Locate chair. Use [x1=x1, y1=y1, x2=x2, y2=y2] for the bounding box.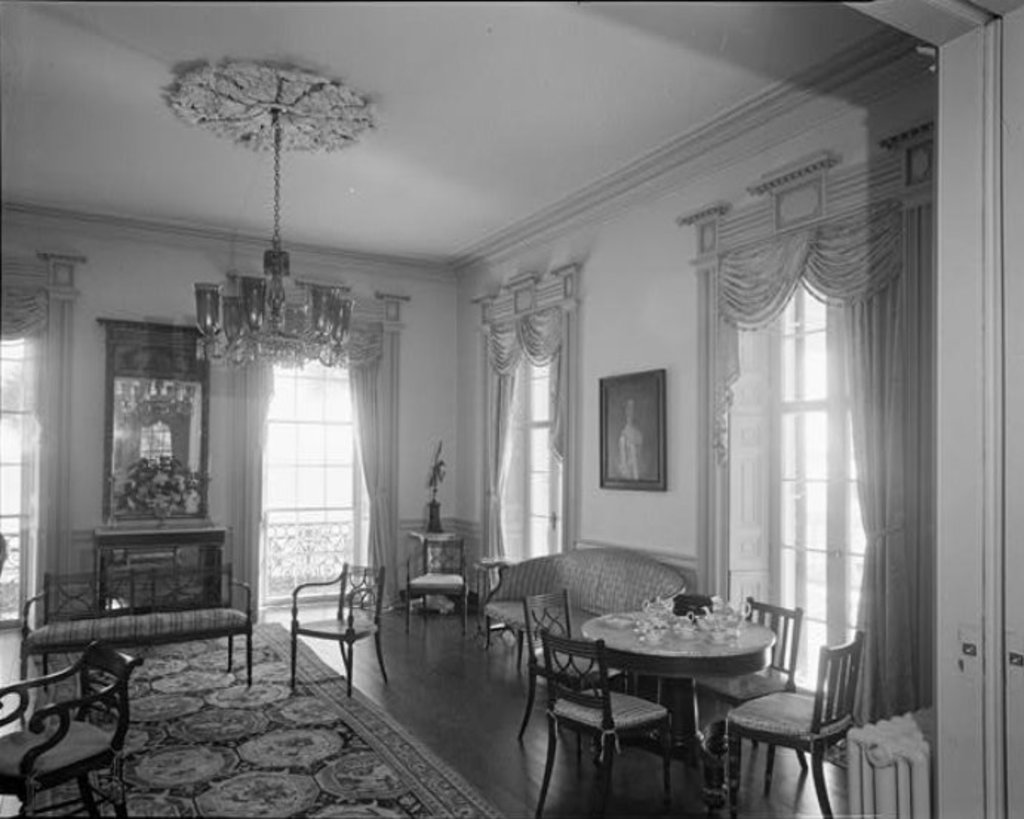
[x1=403, y1=538, x2=474, y2=640].
